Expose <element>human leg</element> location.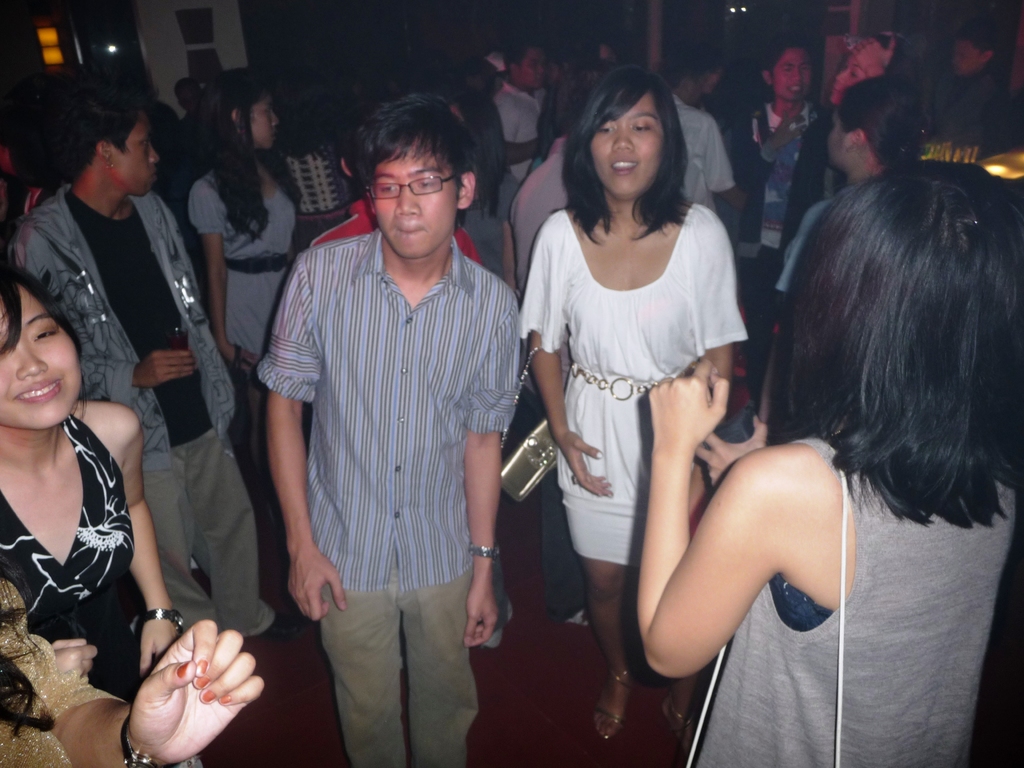
Exposed at x1=559, y1=405, x2=643, y2=741.
